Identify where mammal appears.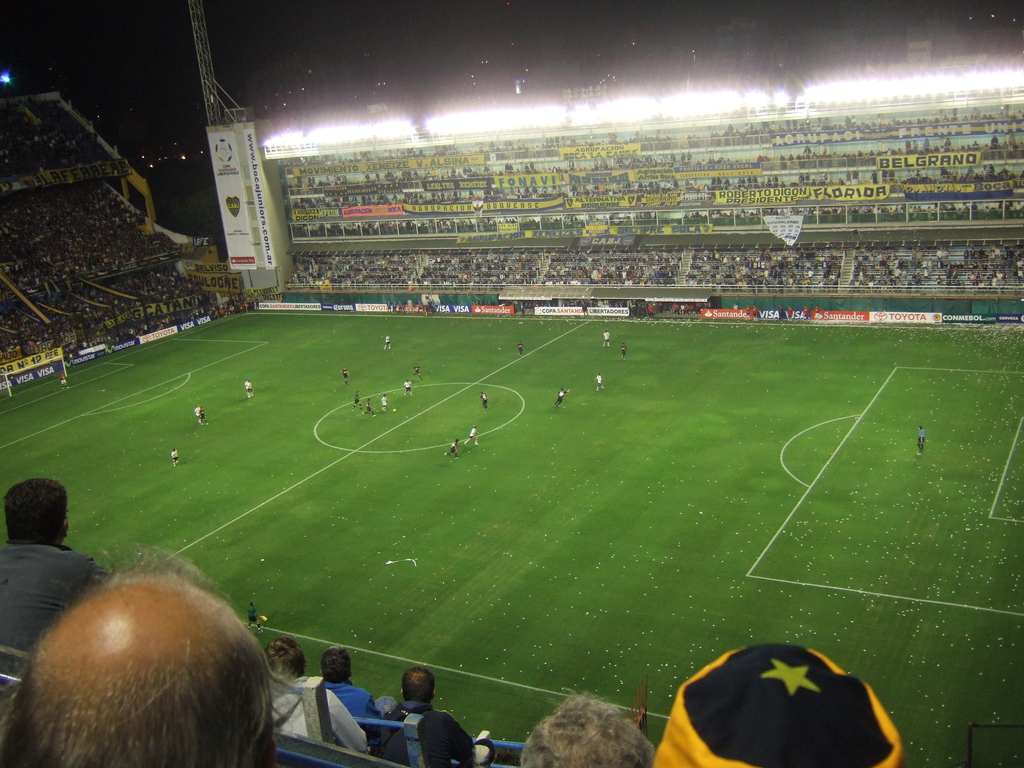
Appears at bbox=(787, 304, 796, 319).
